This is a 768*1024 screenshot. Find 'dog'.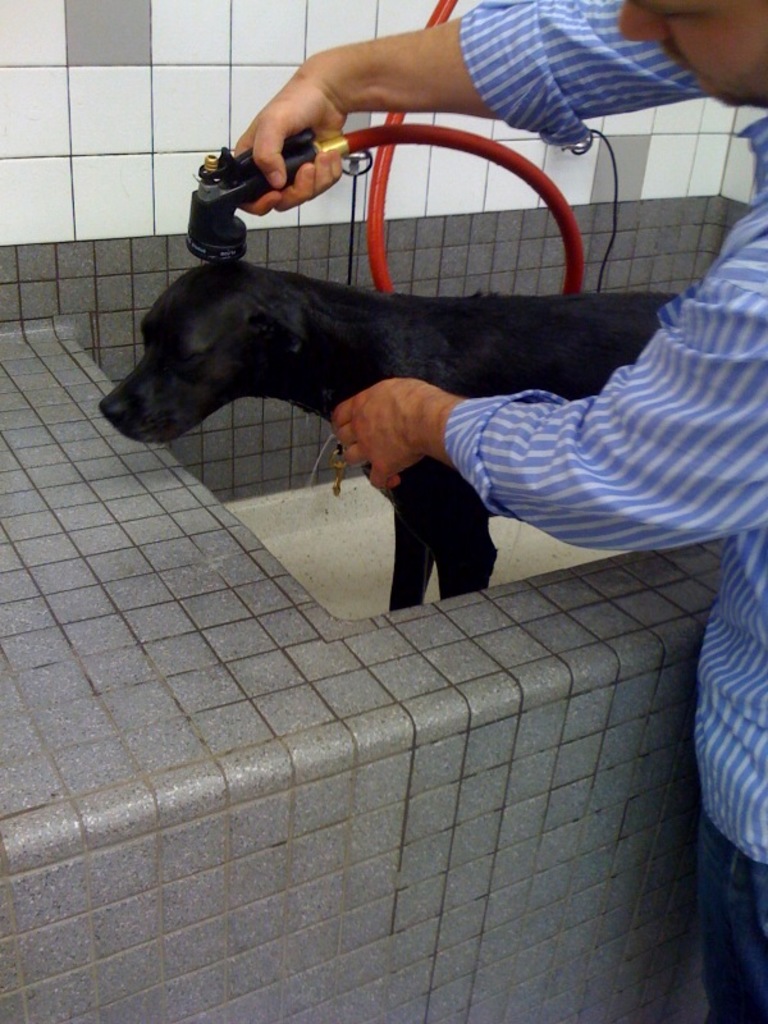
Bounding box: [90, 260, 682, 609].
